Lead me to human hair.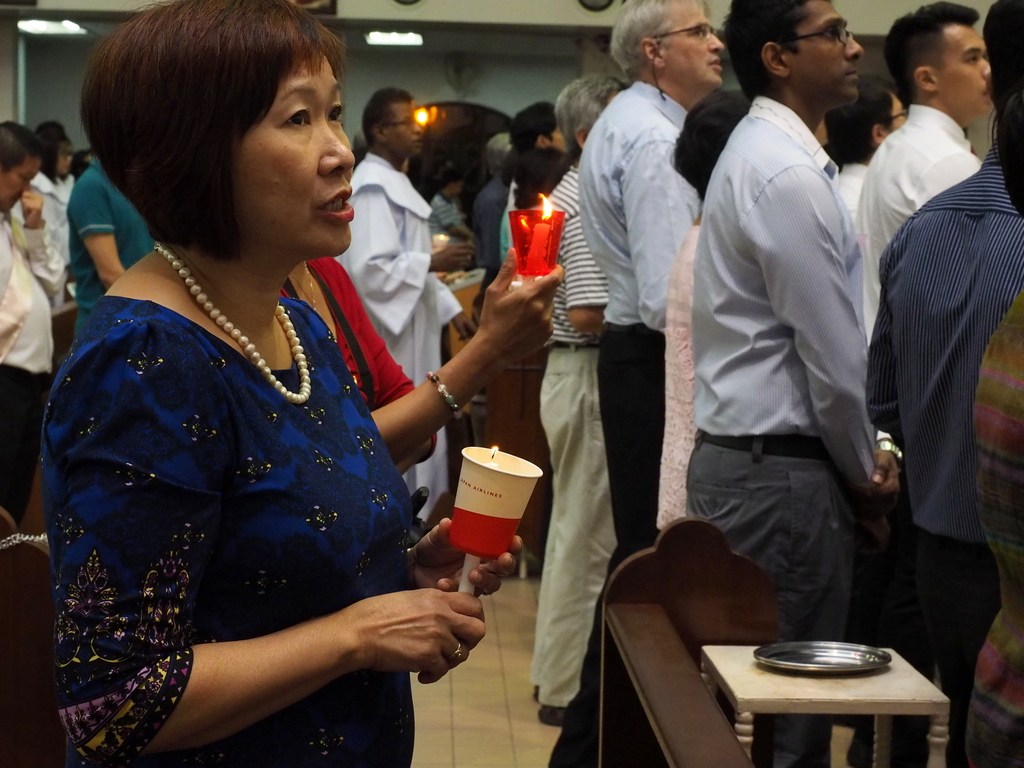
Lead to select_region(509, 105, 559, 148).
